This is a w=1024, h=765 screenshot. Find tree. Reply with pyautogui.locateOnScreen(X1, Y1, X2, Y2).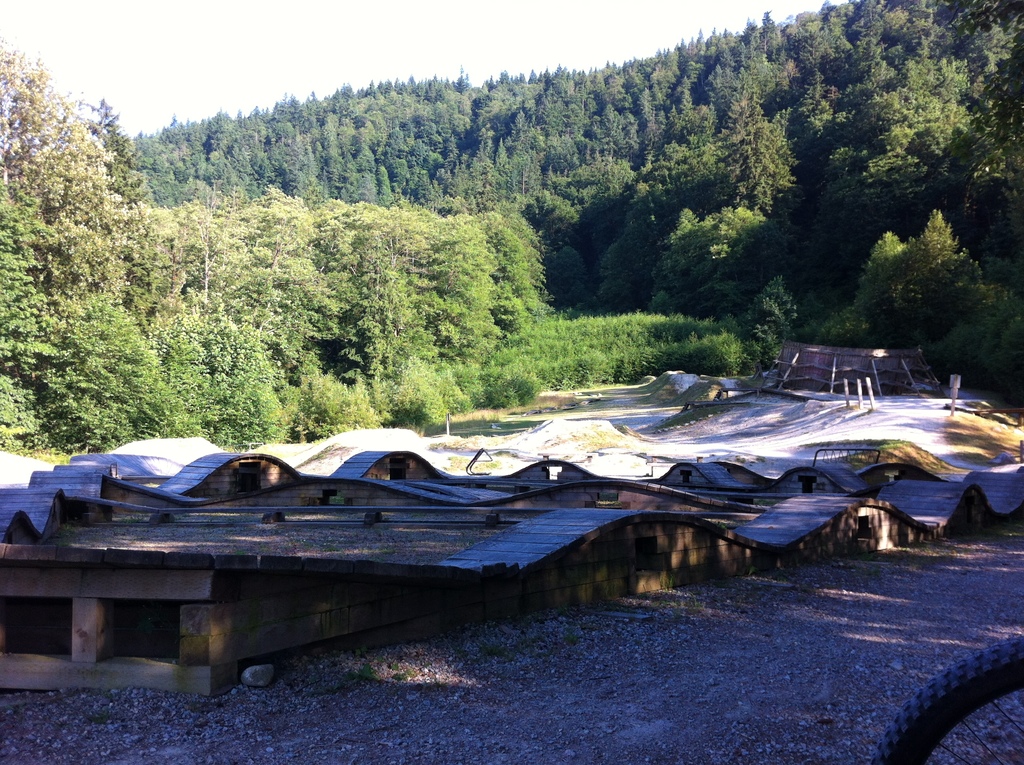
pyautogui.locateOnScreen(857, 183, 1004, 346).
